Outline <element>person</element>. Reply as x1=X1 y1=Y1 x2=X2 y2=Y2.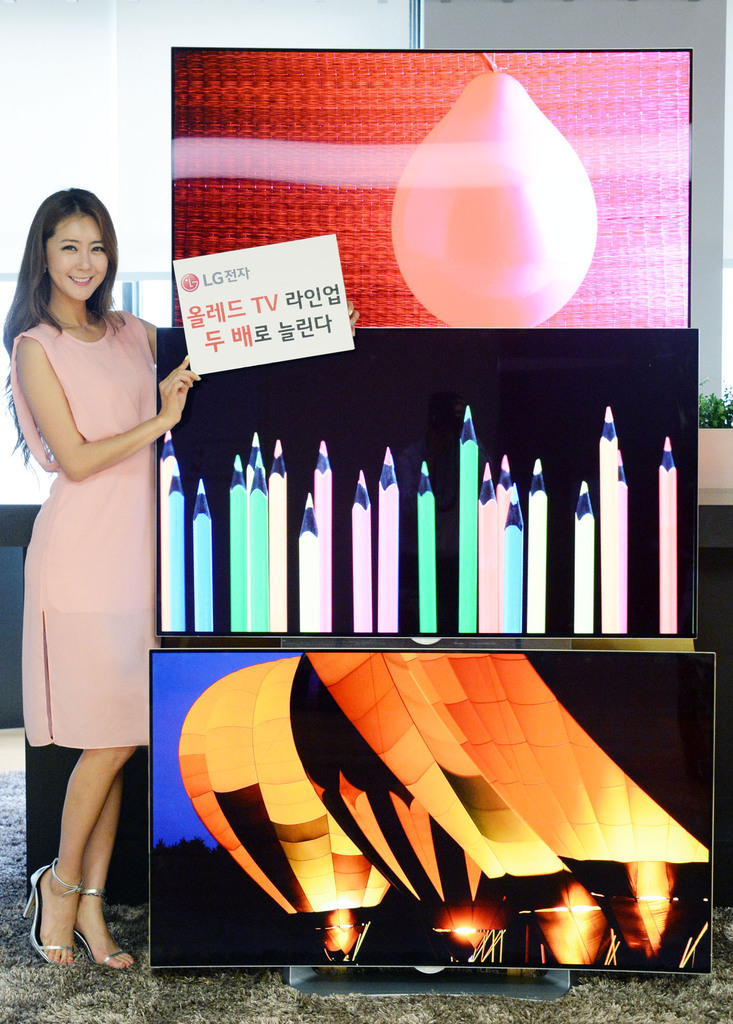
x1=4 y1=190 x2=202 y2=965.
